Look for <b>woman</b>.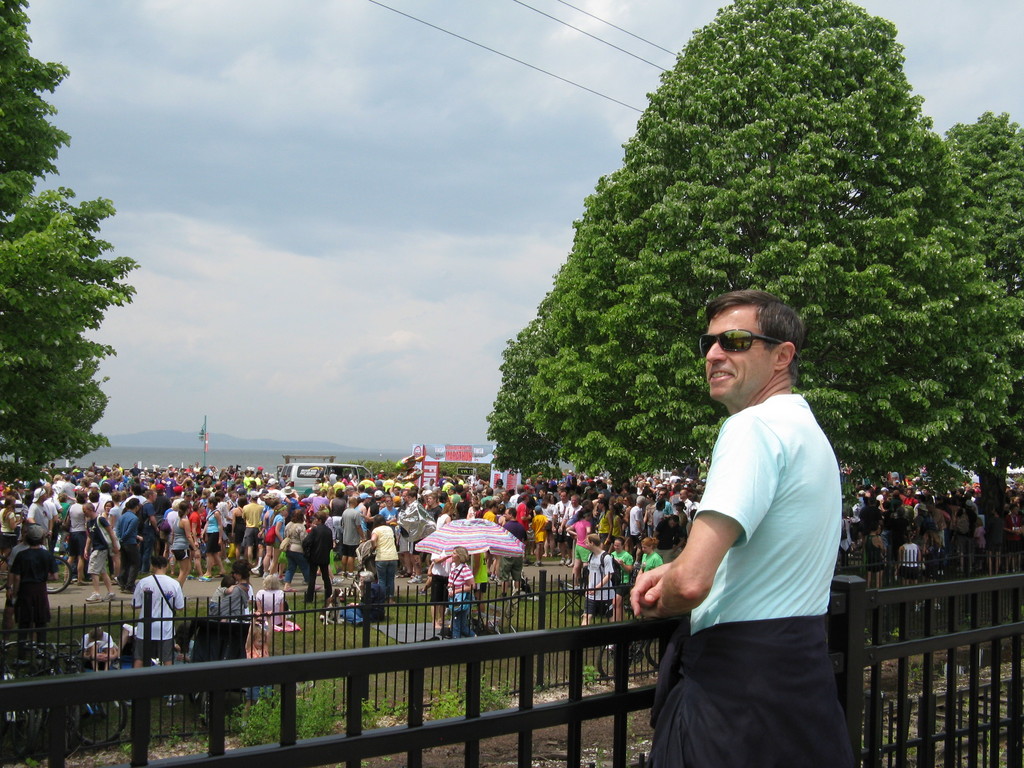
Found: bbox=(172, 499, 197, 586).
